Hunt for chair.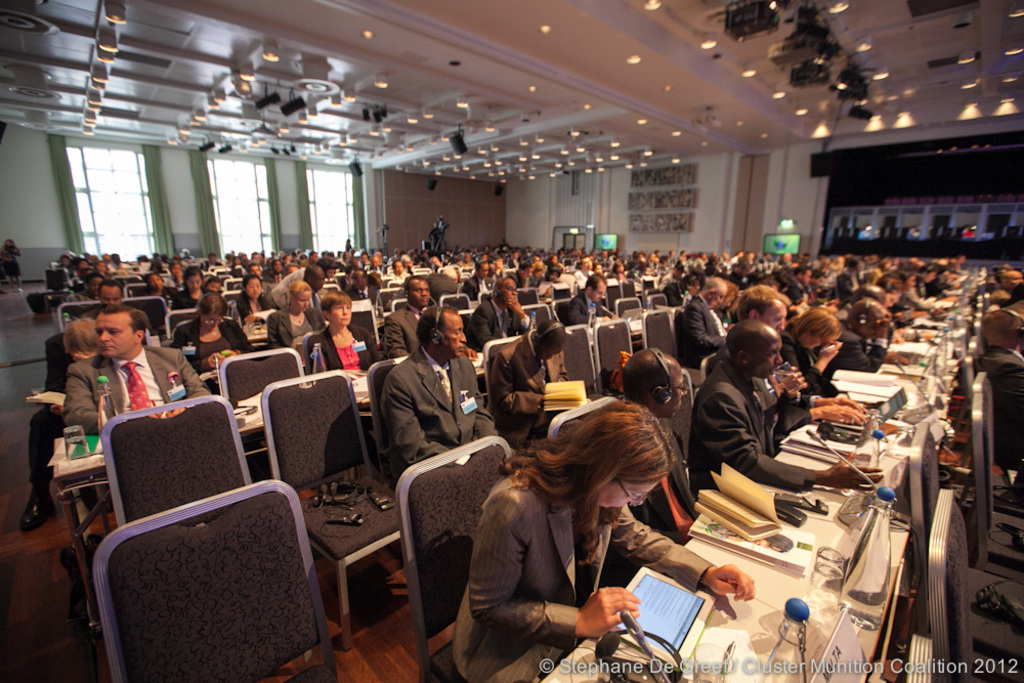
Hunted down at bbox=(390, 298, 411, 318).
